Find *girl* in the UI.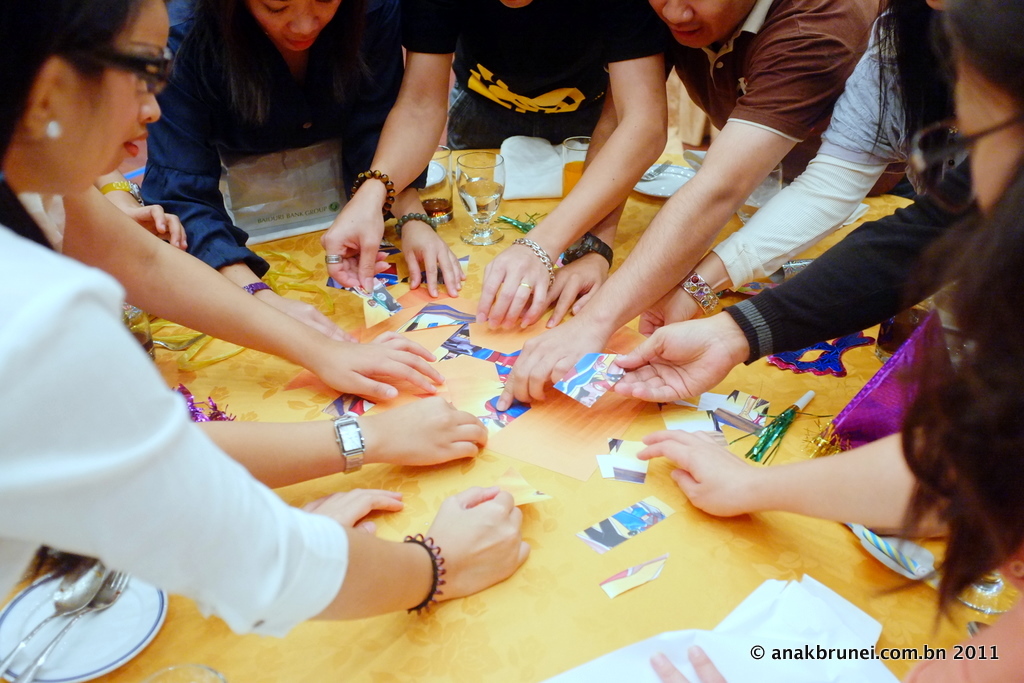
UI element at 0:0:515:620.
